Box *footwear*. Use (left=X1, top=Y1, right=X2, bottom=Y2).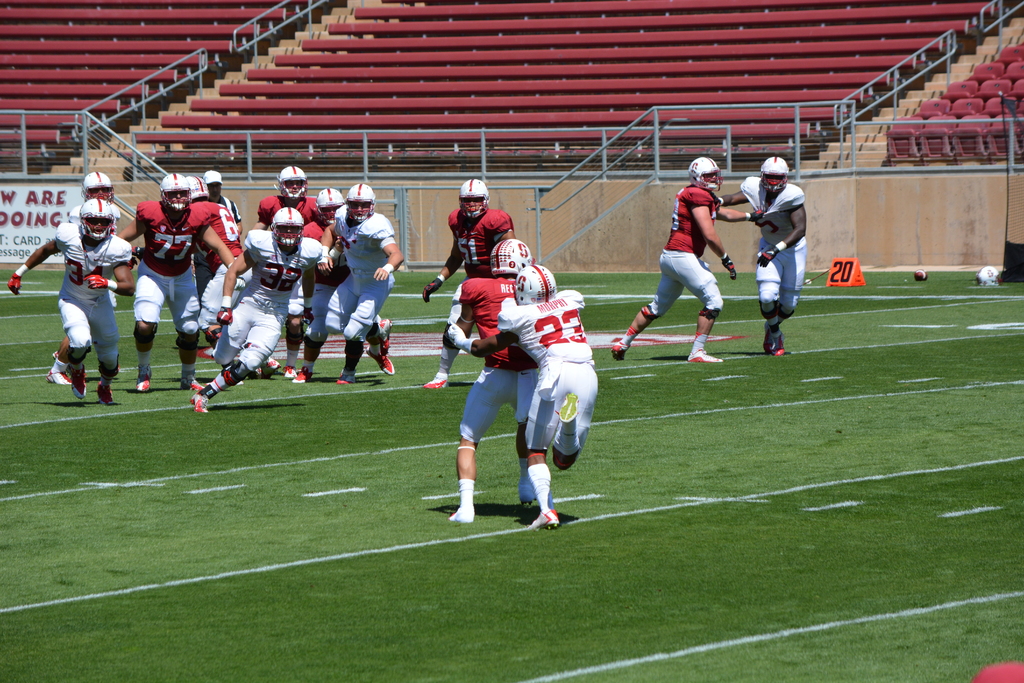
(left=335, top=378, right=351, bottom=383).
